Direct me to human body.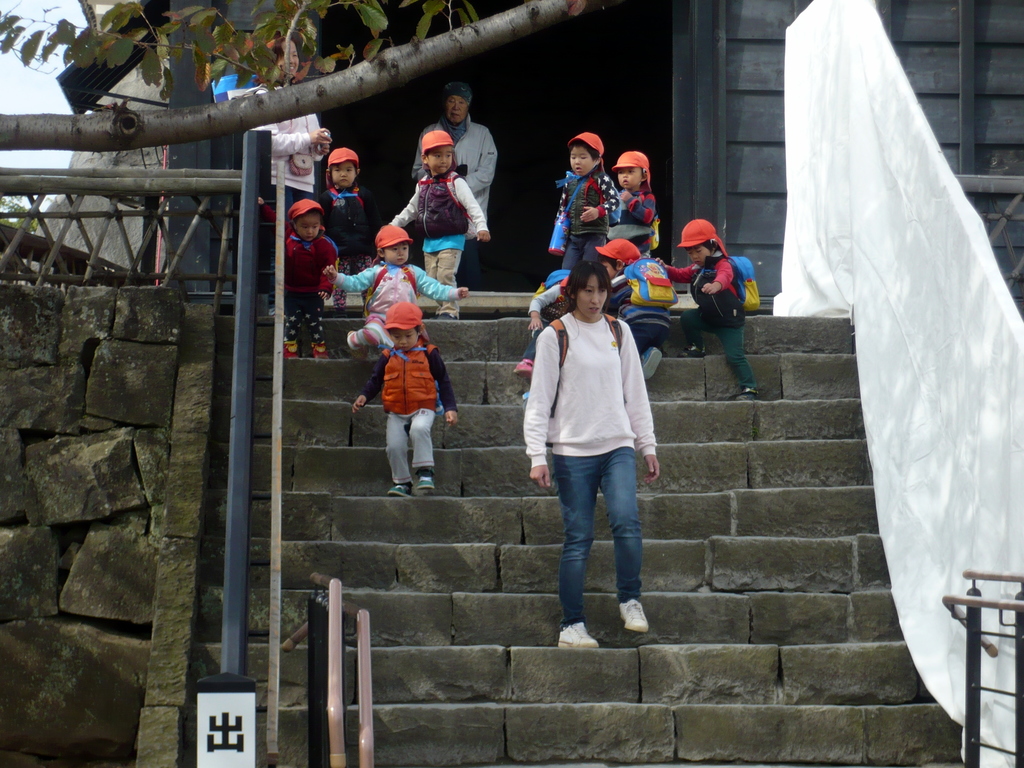
Direction: region(356, 232, 460, 330).
